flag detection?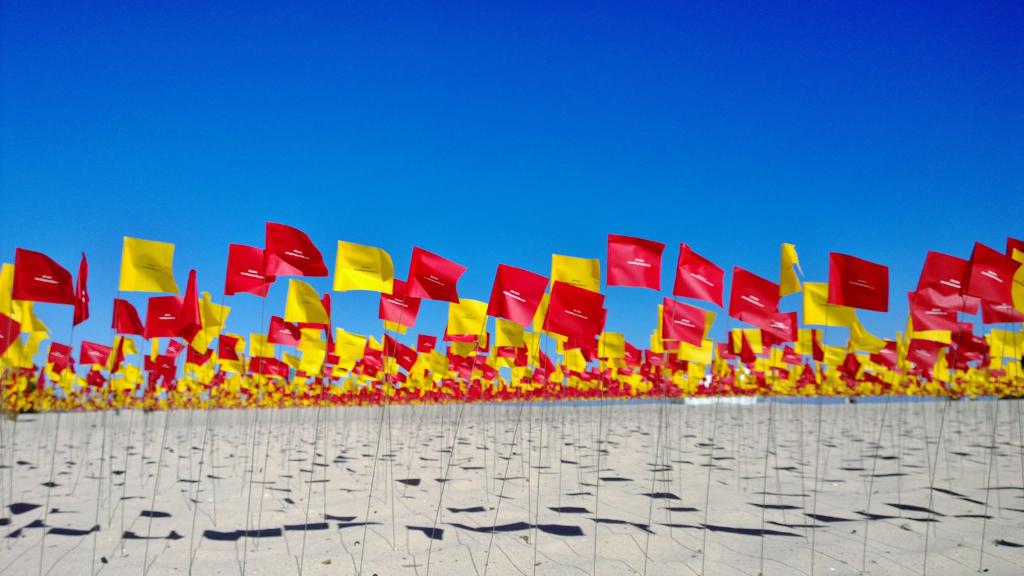
select_region(140, 368, 159, 390)
